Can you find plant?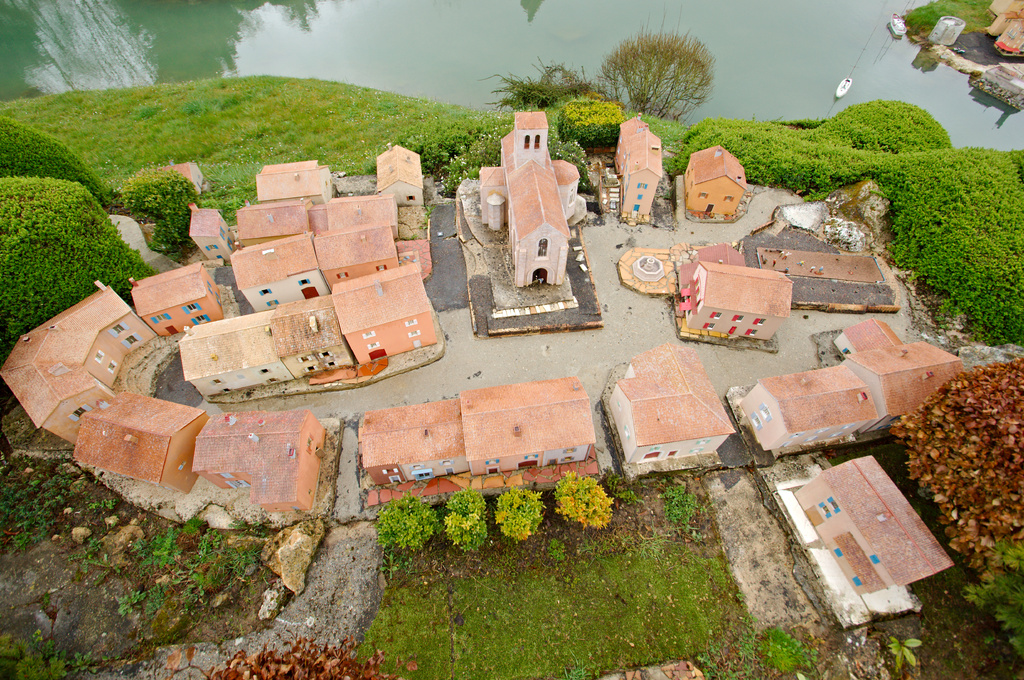
Yes, bounding box: (left=662, top=487, right=700, bottom=526).
